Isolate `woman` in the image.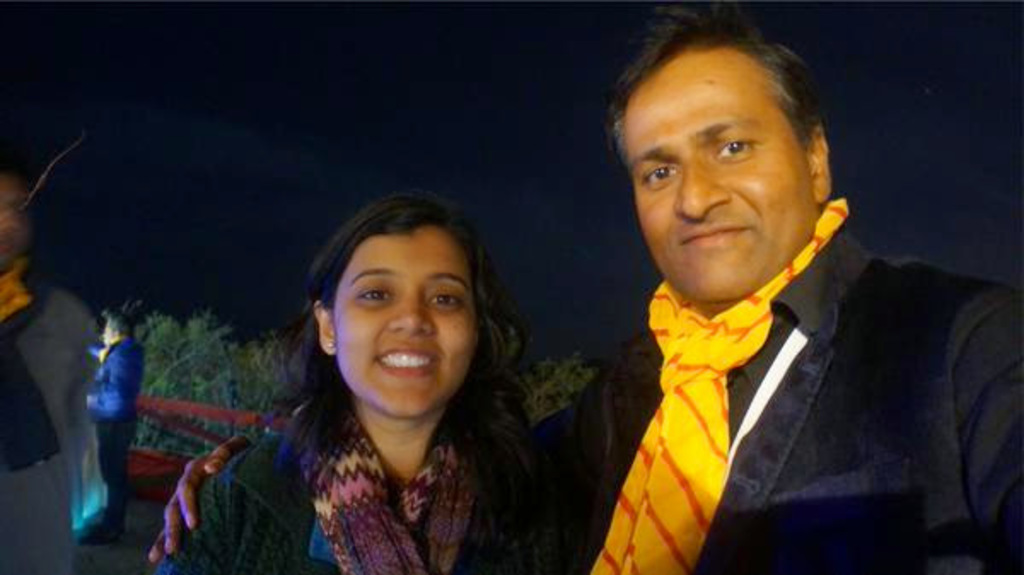
Isolated region: [x1=259, y1=189, x2=544, y2=572].
